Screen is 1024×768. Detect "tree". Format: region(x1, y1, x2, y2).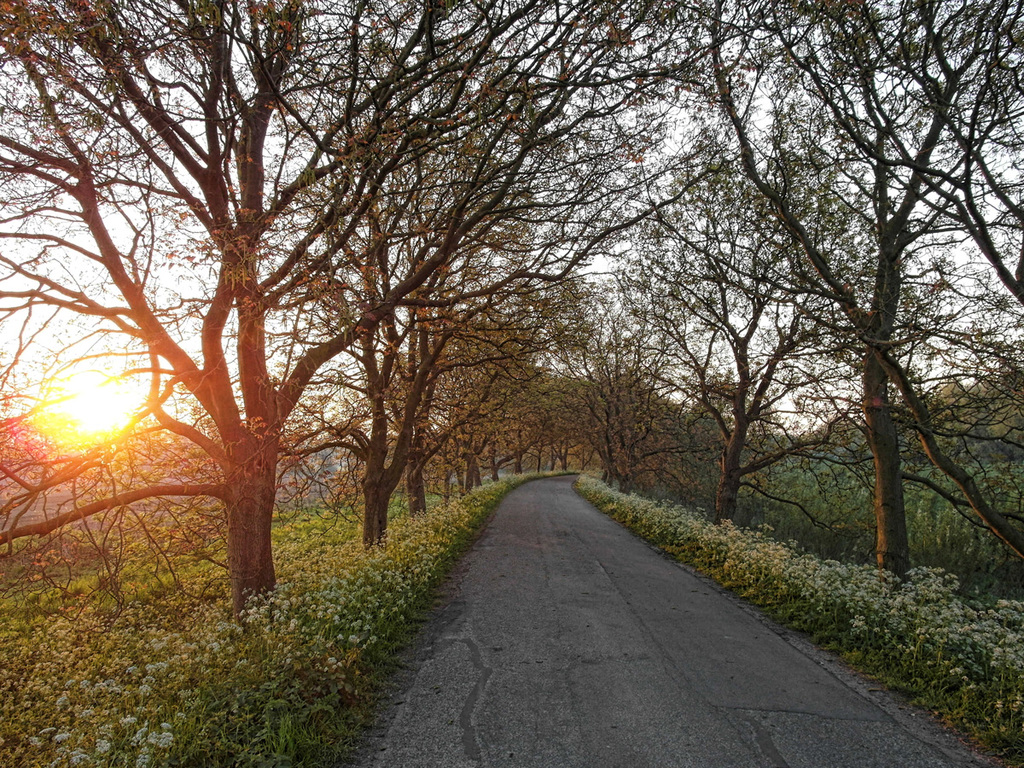
region(63, 11, 907, 626).
